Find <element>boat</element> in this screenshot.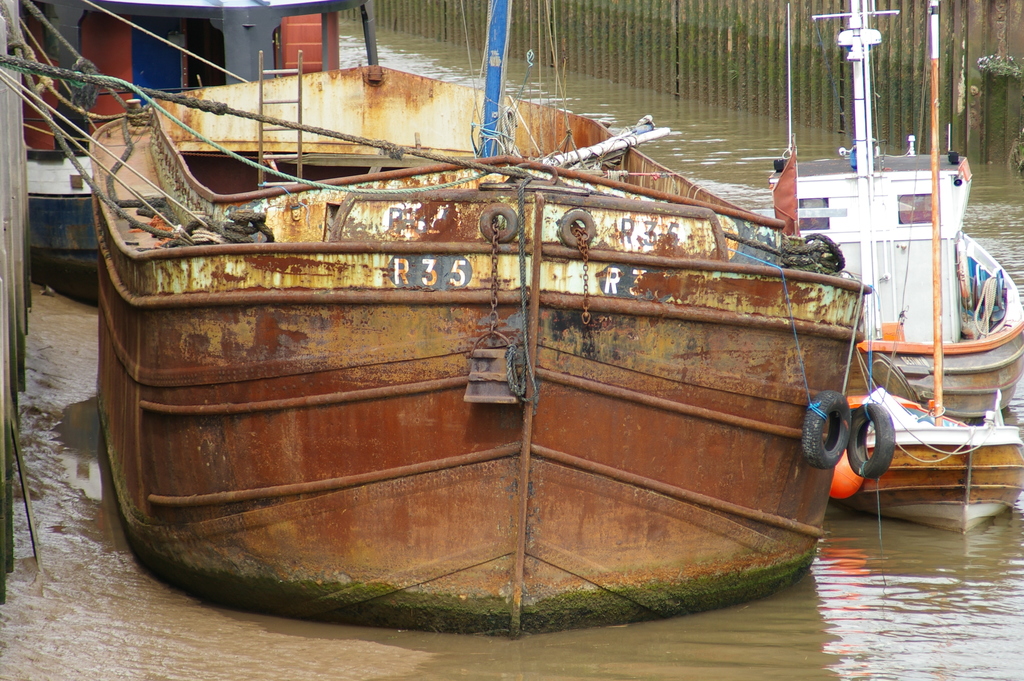
The bounding box for <element>boat</element> is [11,24,1023,626].
